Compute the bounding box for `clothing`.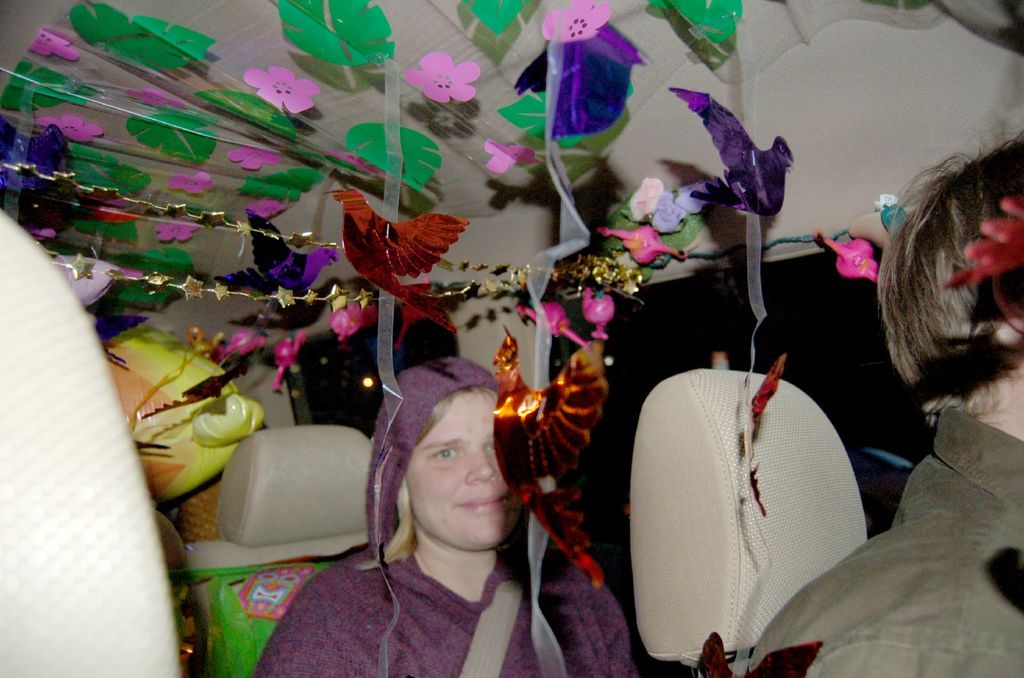
pyautogui.locateOnScreen(741, 400, 1021, 677).
